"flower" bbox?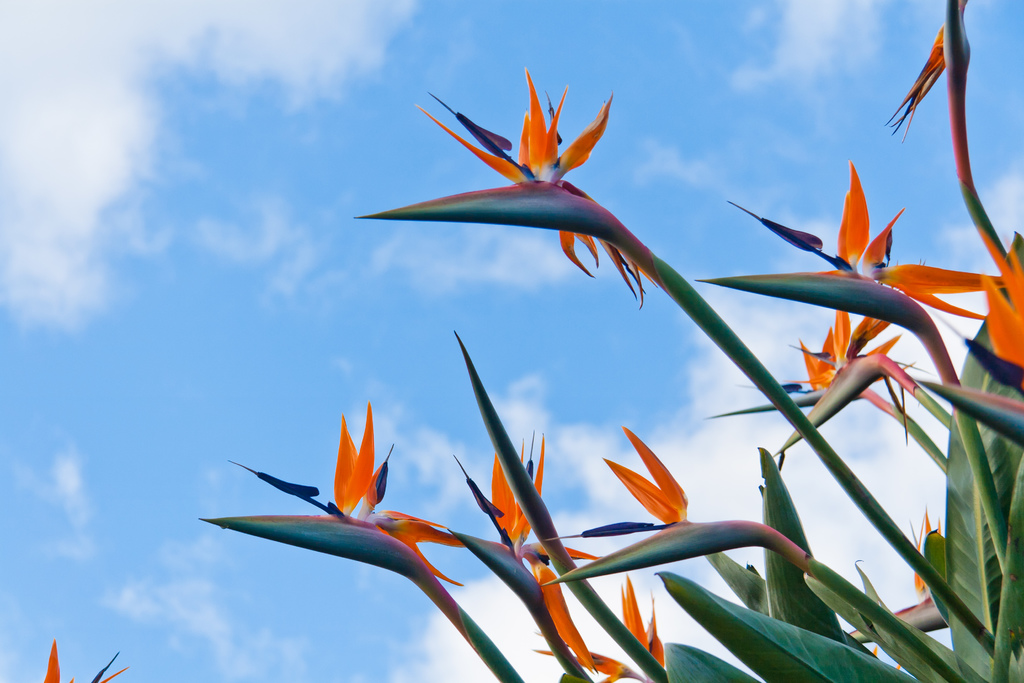
[537, 573, 662, 682]
